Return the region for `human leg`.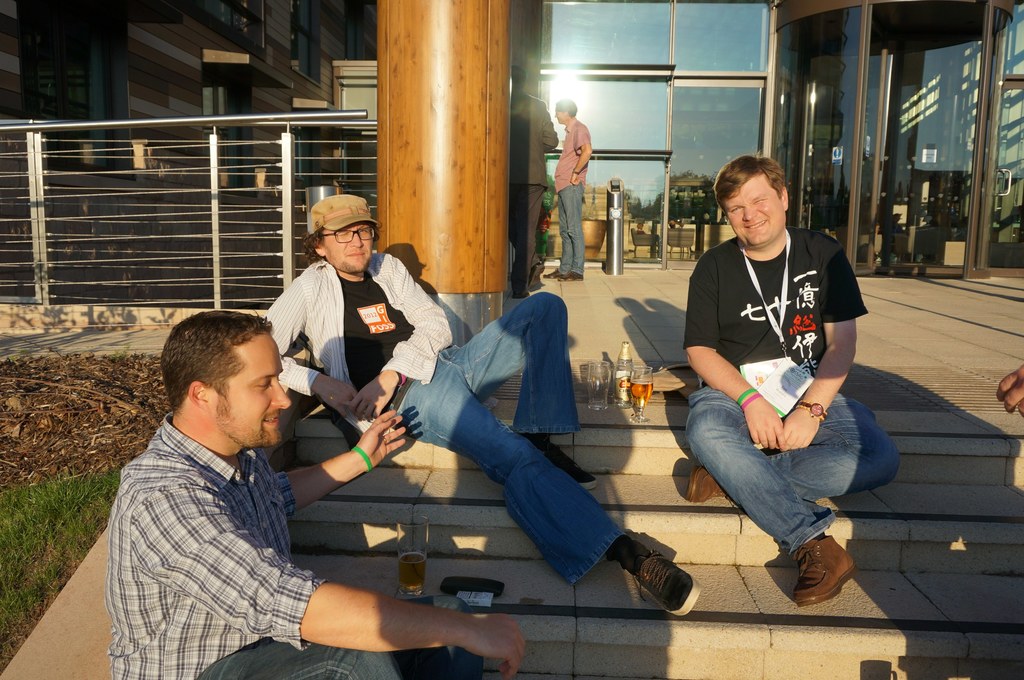
<bbox>438, 303, 597, 483</bbox>.
